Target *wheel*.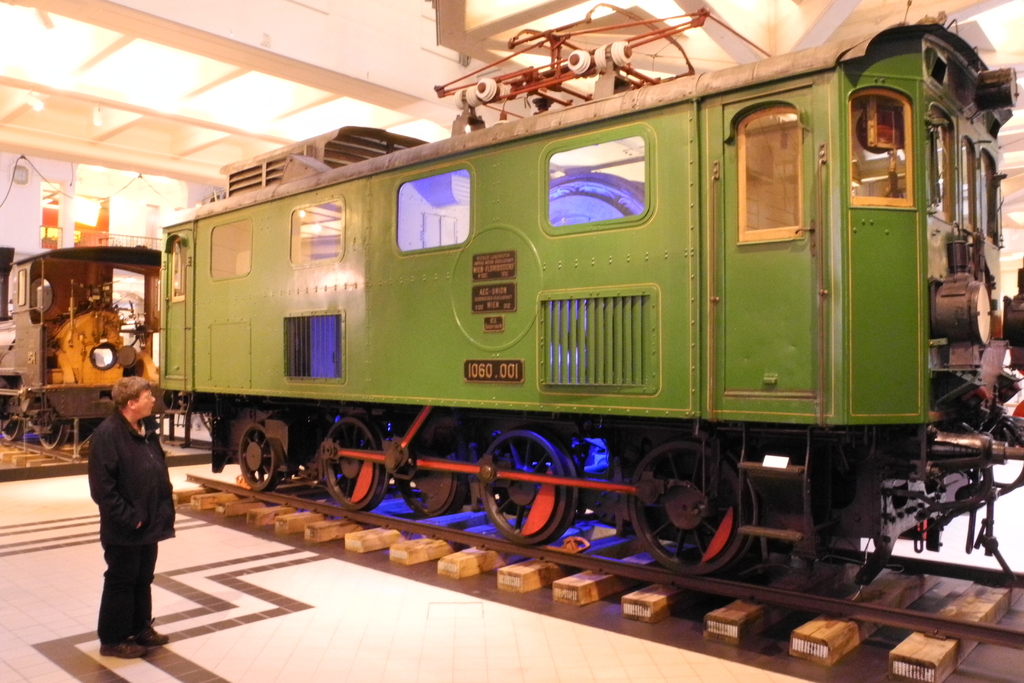
Target region: 400/421/458/516.
